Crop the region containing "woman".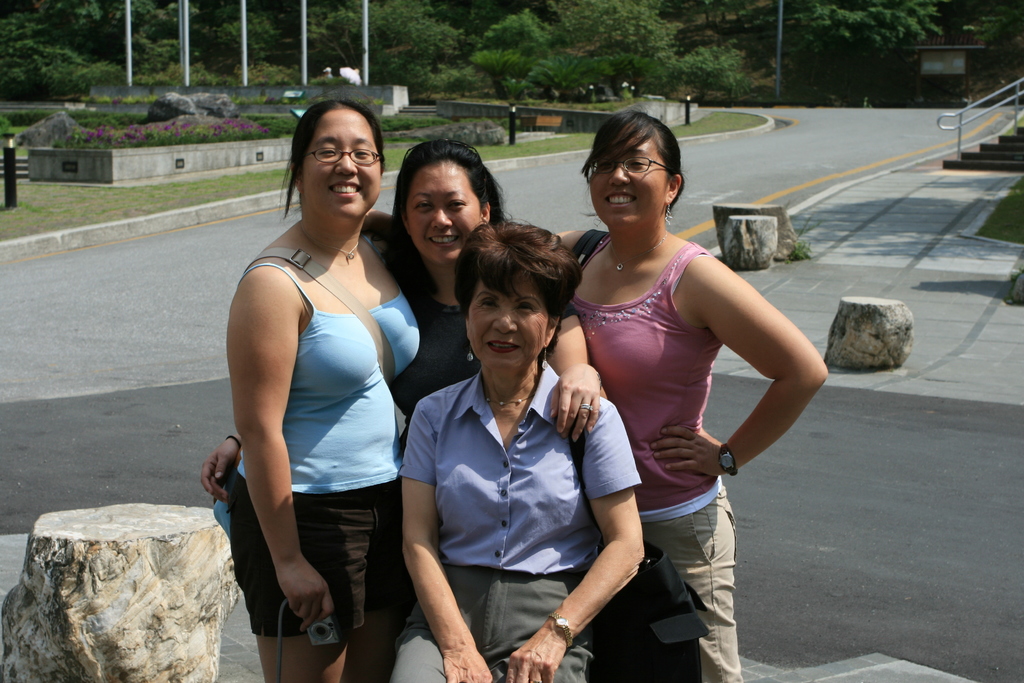
Crop region: BBox(559, 110, 826, 680).
